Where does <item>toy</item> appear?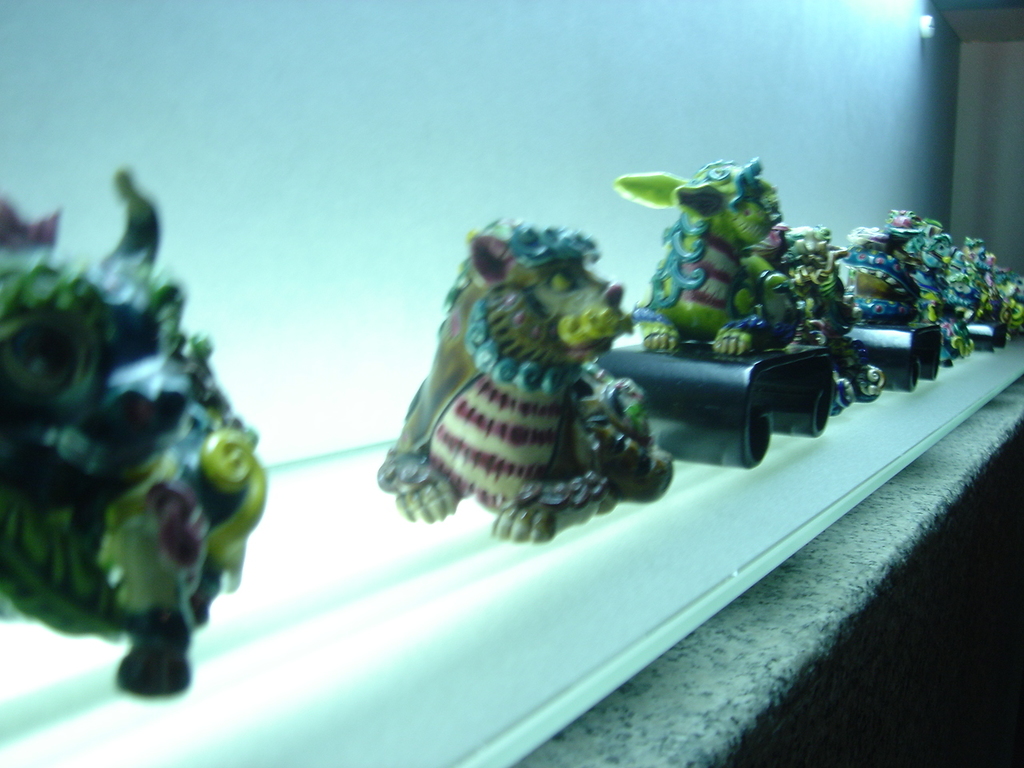
Appears at detection(891, 220, 971, 356).
